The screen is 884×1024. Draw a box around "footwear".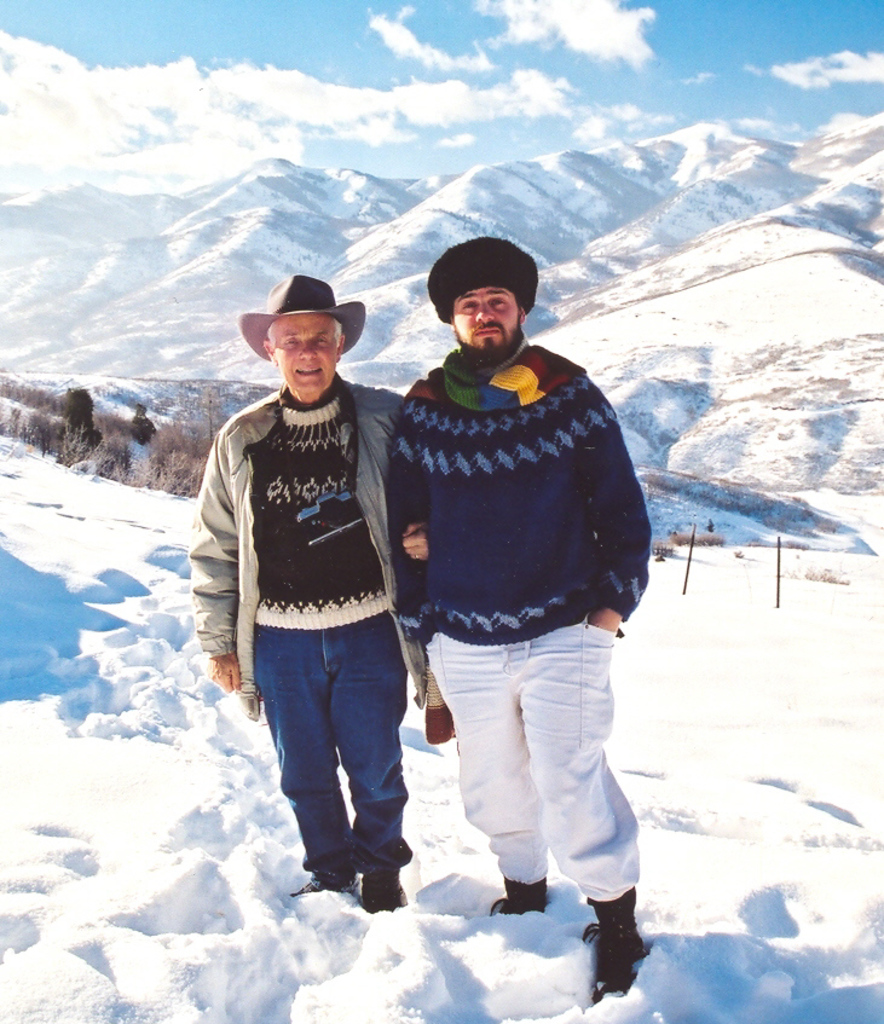
l=293, t=869, r=359, b=901.
